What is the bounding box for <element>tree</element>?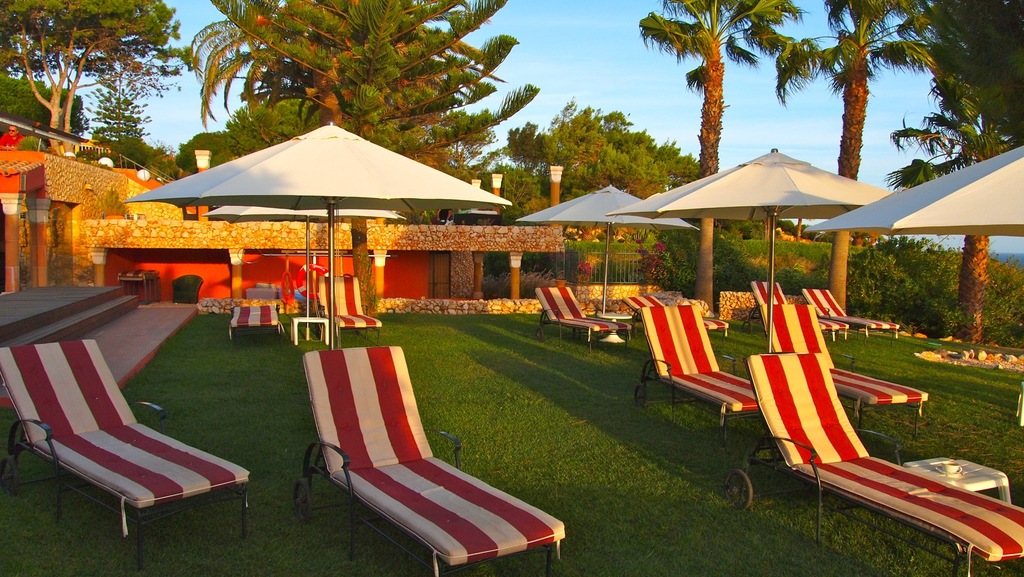
region(882, 69, 1022, 345).
